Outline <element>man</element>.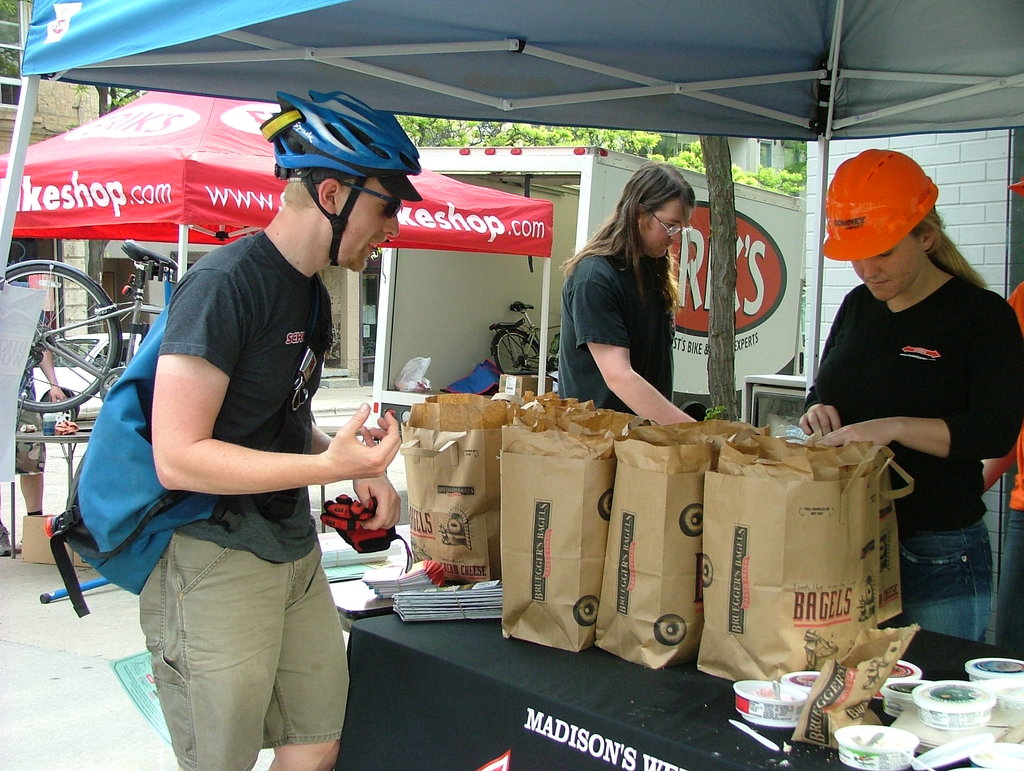
Outline: 562/159/692/426.
